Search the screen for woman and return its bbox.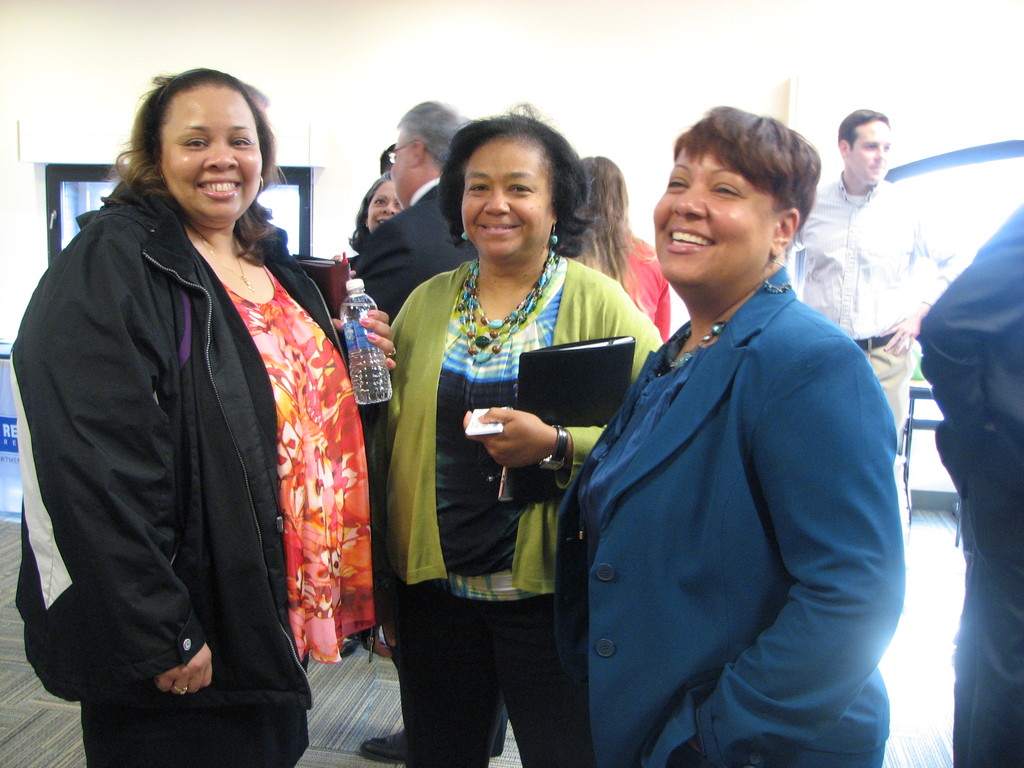
Found: pyautogui.locateOnScreen(19, 64, 376, 767).
